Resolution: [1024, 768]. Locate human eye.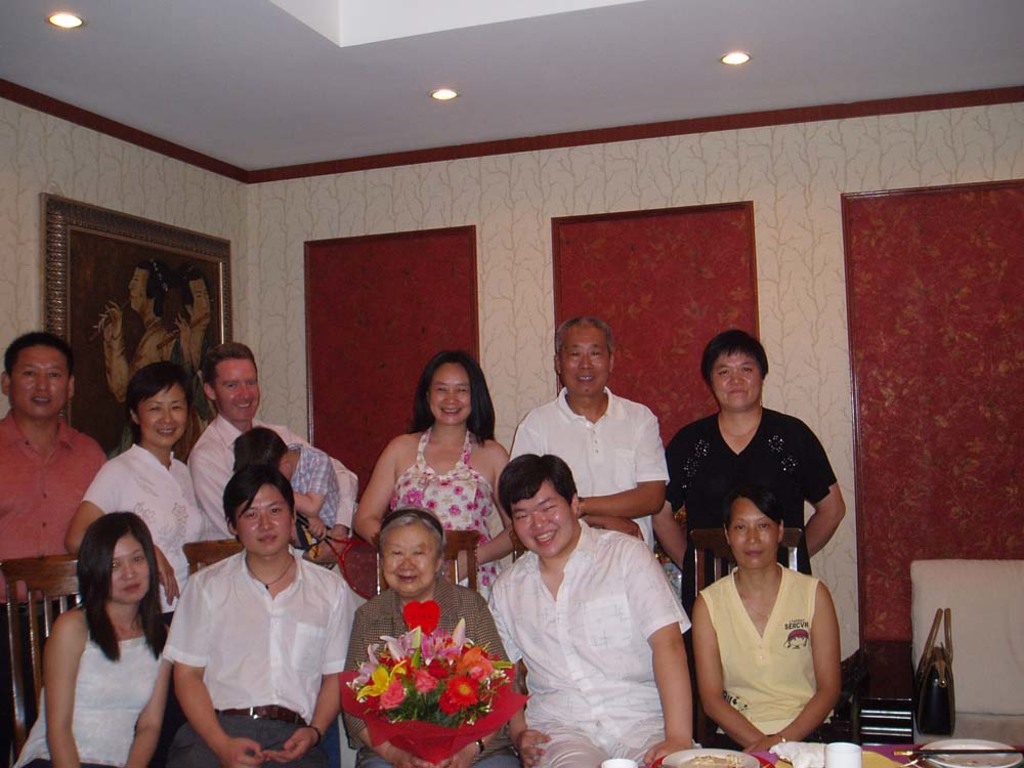
{"x1": 390, "y1": 545, "x2": 401, "y2": 560}.
